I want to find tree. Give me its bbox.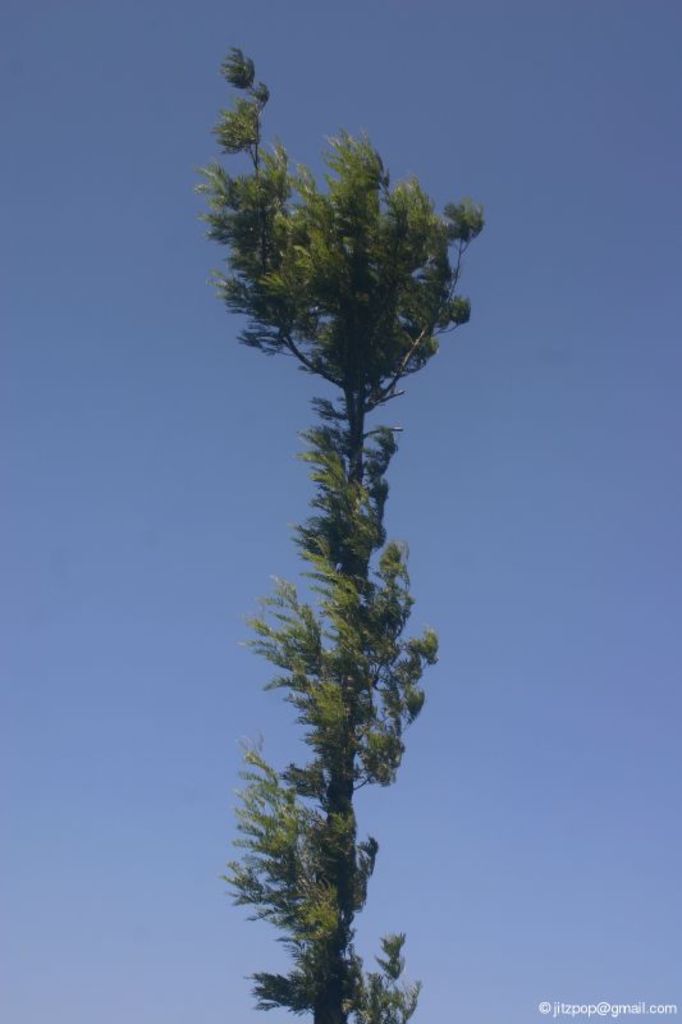
[left=194, top=45, right=488, bottom=1023].
